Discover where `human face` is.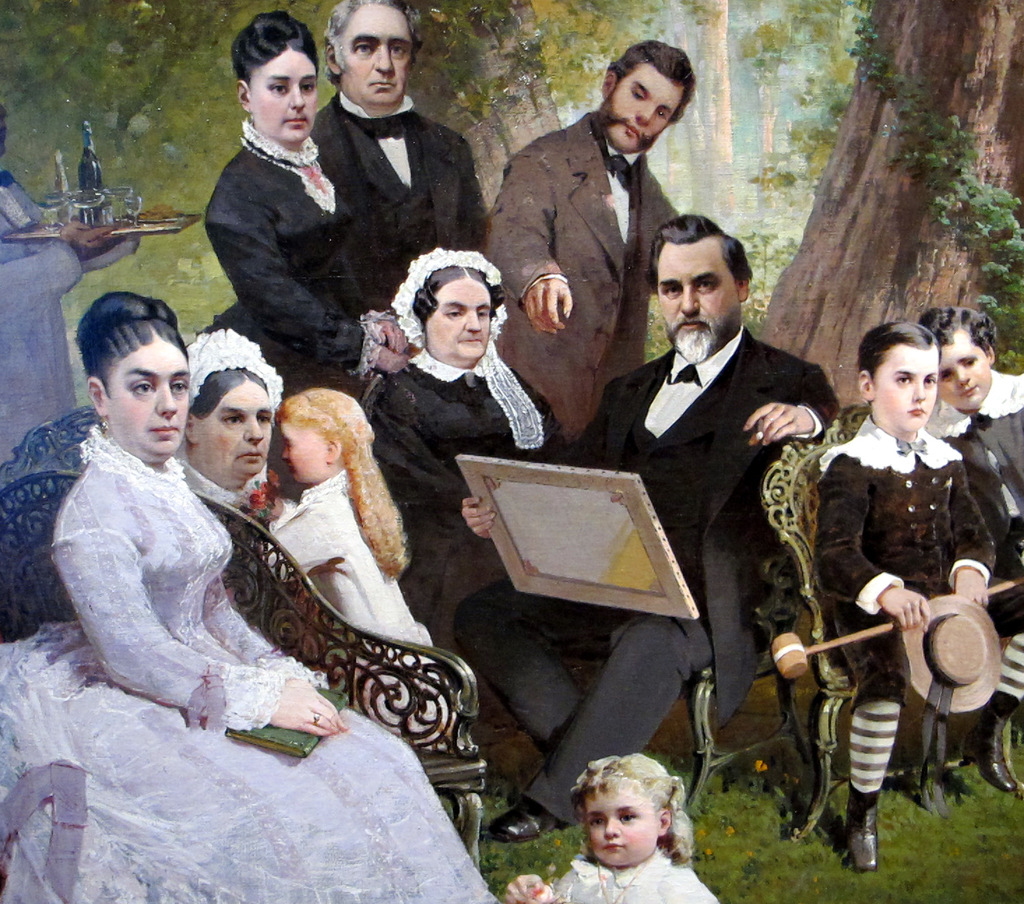
Discovered at <region>270, 422, 319, 486</region>.
